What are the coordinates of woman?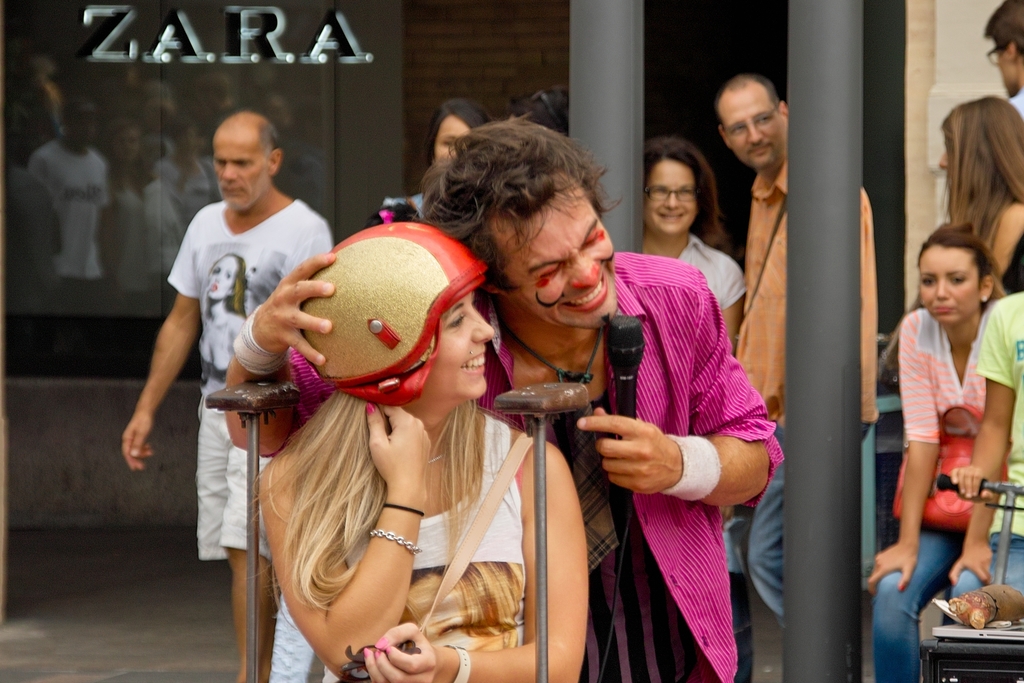
detection(623, 131, 746, 359).
